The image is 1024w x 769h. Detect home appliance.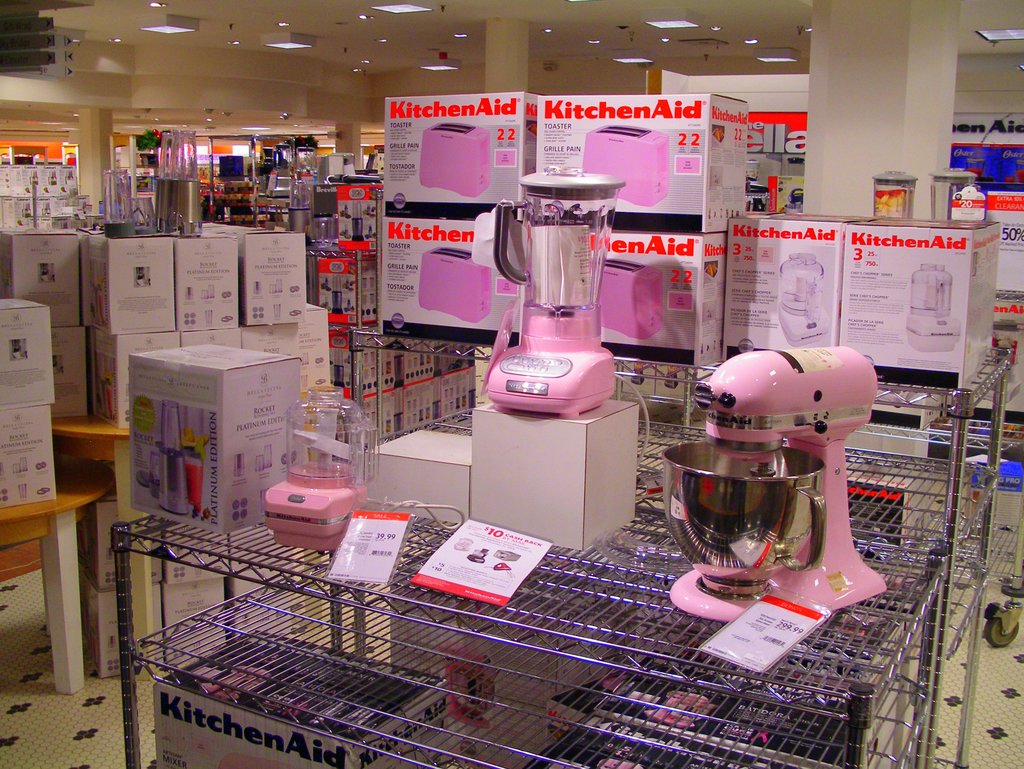
Detection: {"x1": 906, "y1": 266, "x2": 963, "y2": 354}.
